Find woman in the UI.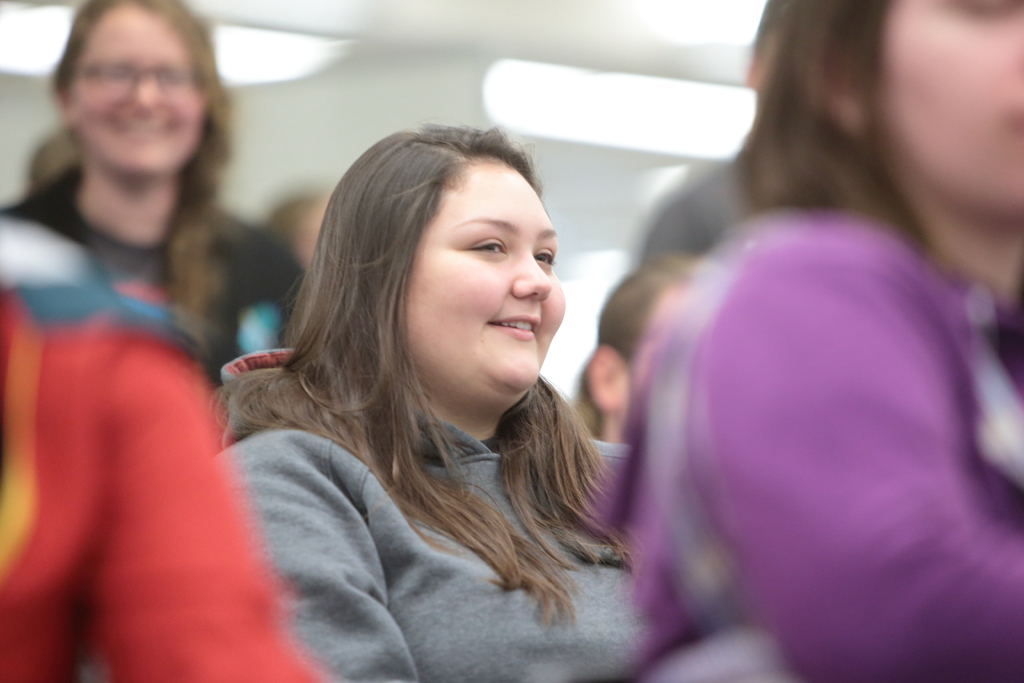
UI element at l=594, t=0, r=1023, b=682.
